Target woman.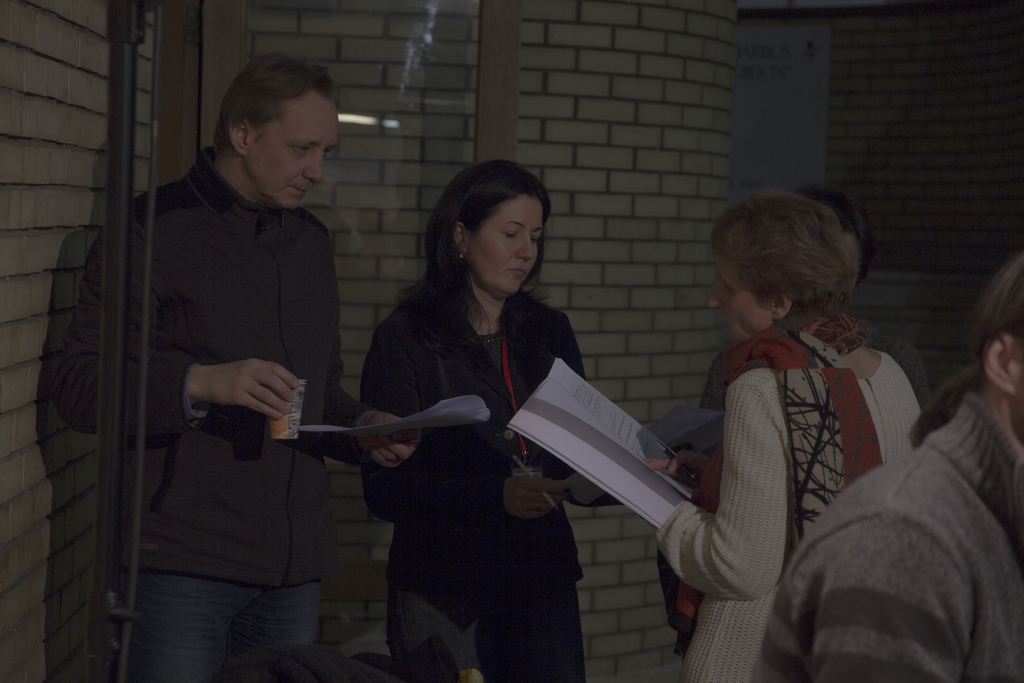
Target region: left=650, top=199, right=934, bottom=682.
